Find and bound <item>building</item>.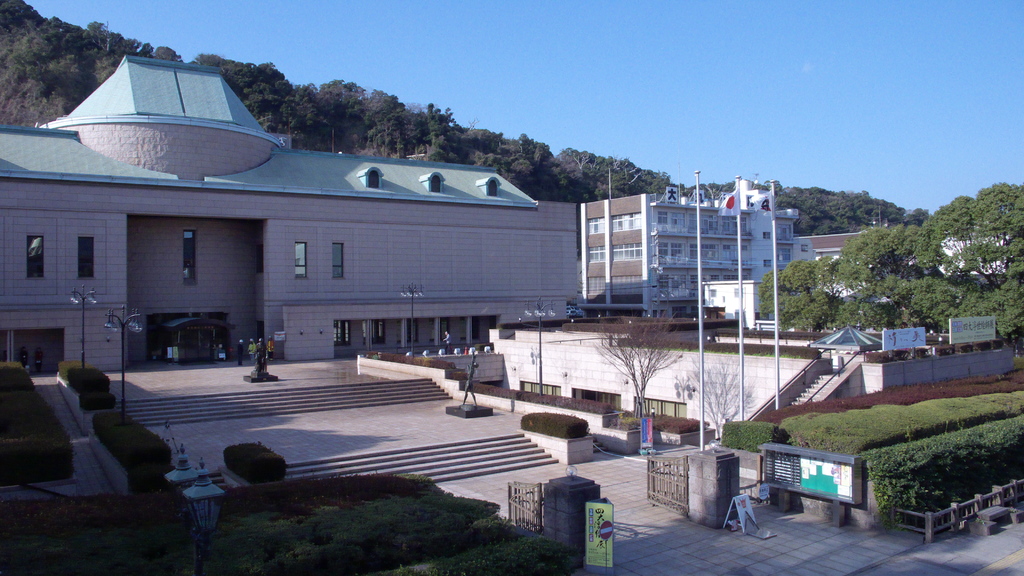
Bound: (left=3, top=58, right=579, bottom=372).
